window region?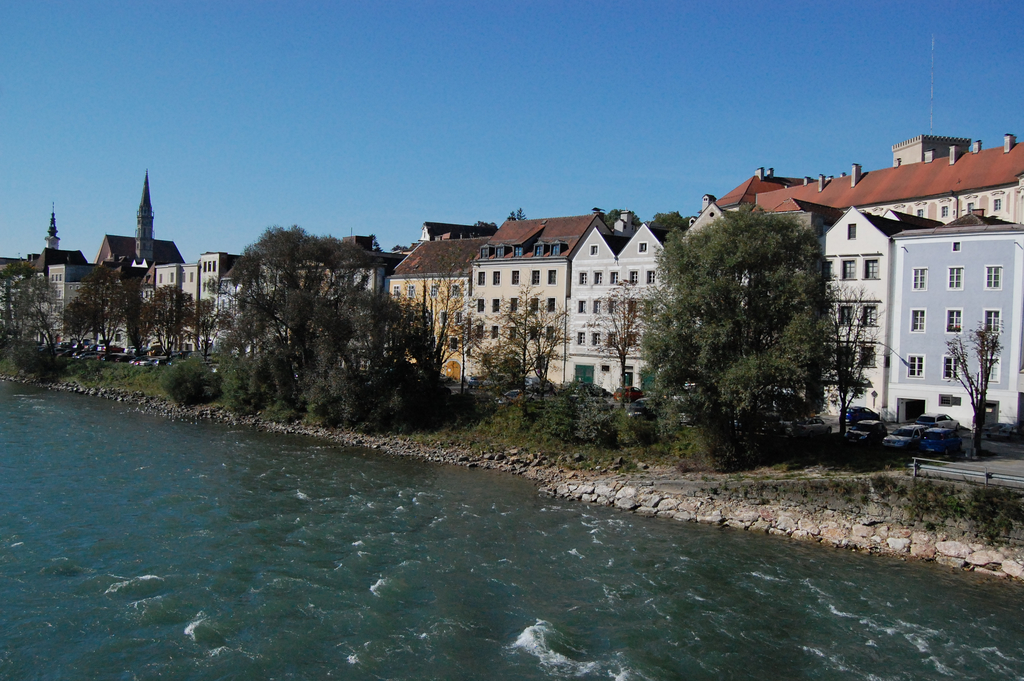
BBox(526, 328, 535, 341)
